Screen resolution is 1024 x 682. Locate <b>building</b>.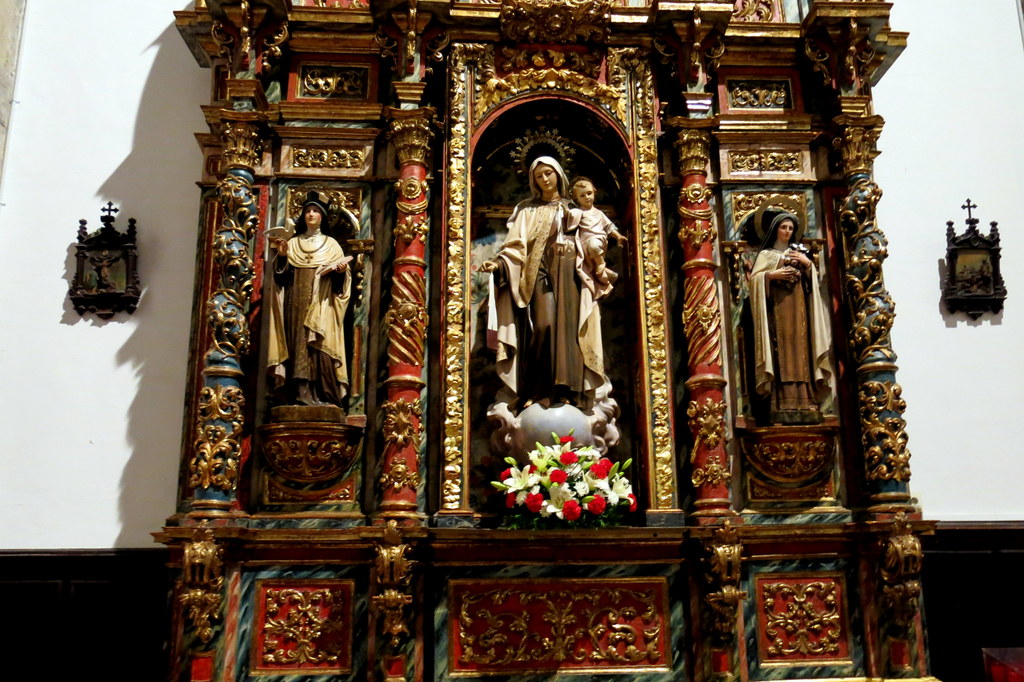
<bbox>0, 0, 1023, 681</bbox>.
